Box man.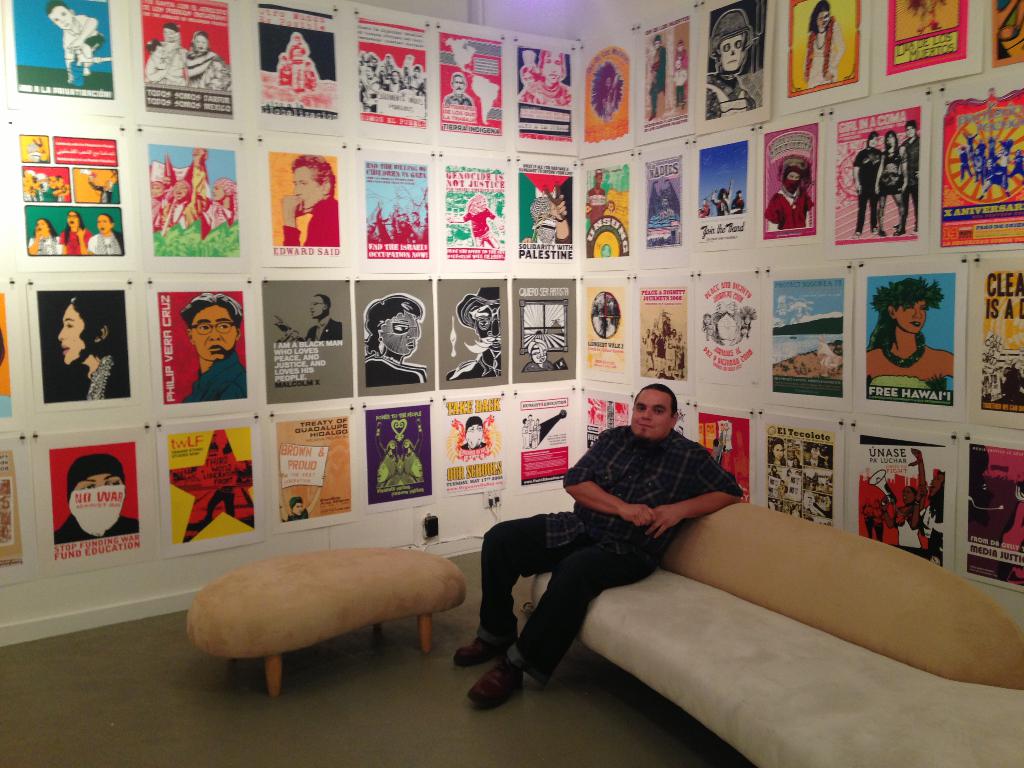
(277,154,342,252).
